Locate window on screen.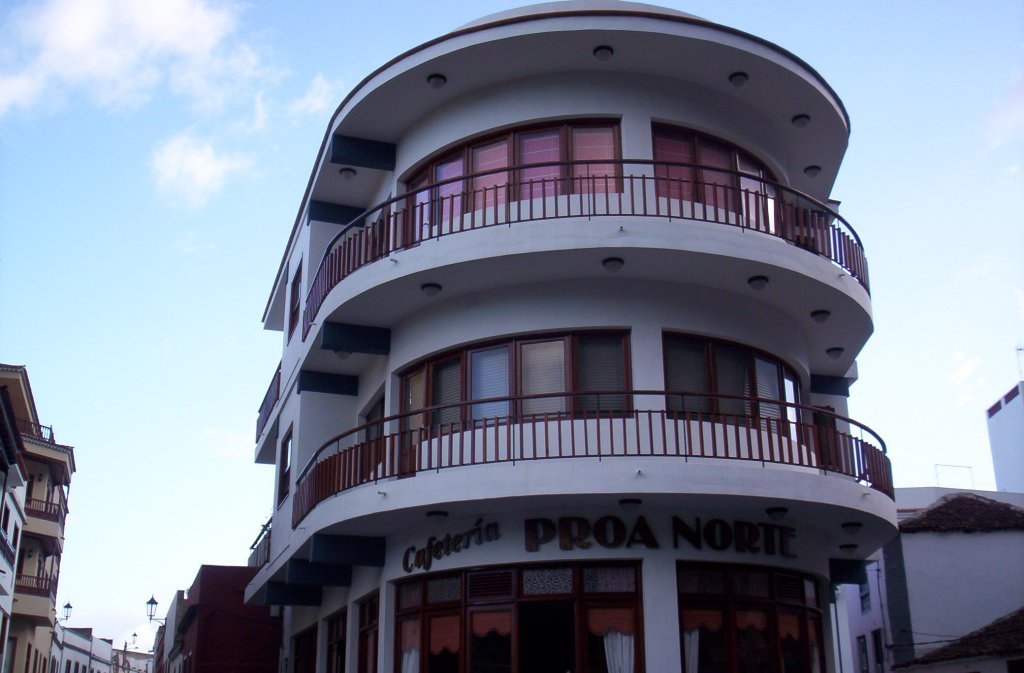
On screen at 679 559 823 611.
